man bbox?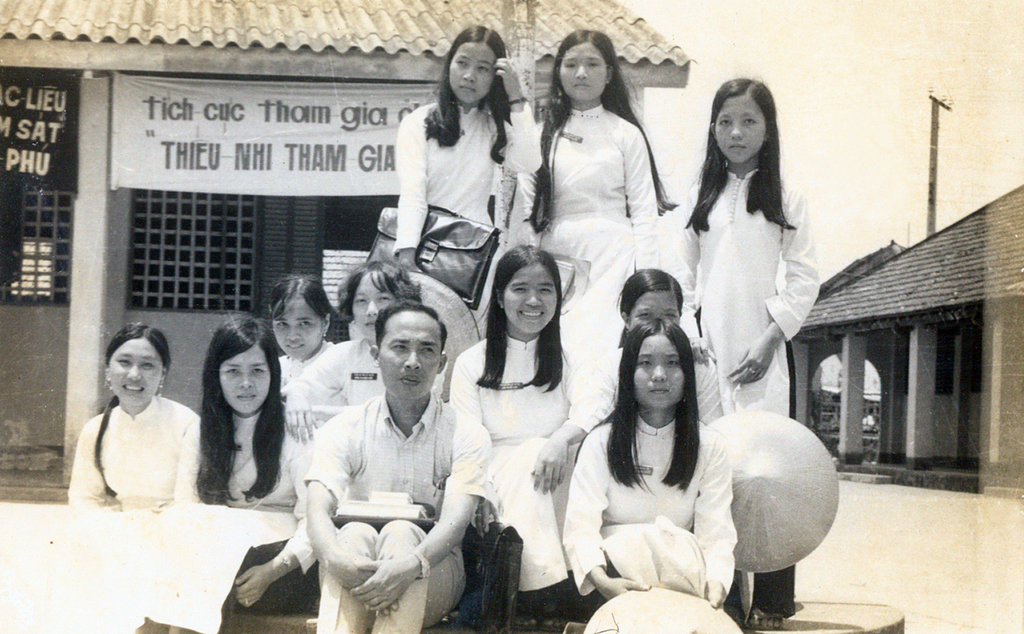
BBox(287, 273, 485, 629)
